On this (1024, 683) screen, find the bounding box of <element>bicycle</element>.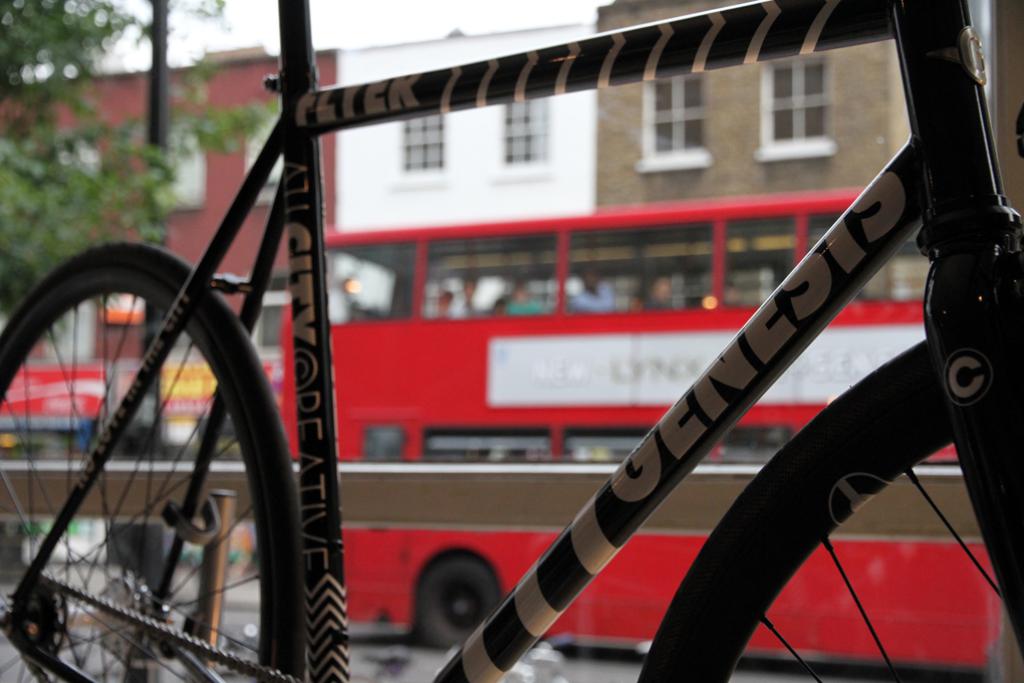
Bounding box: bbox(72, 0, 1023, 682).
